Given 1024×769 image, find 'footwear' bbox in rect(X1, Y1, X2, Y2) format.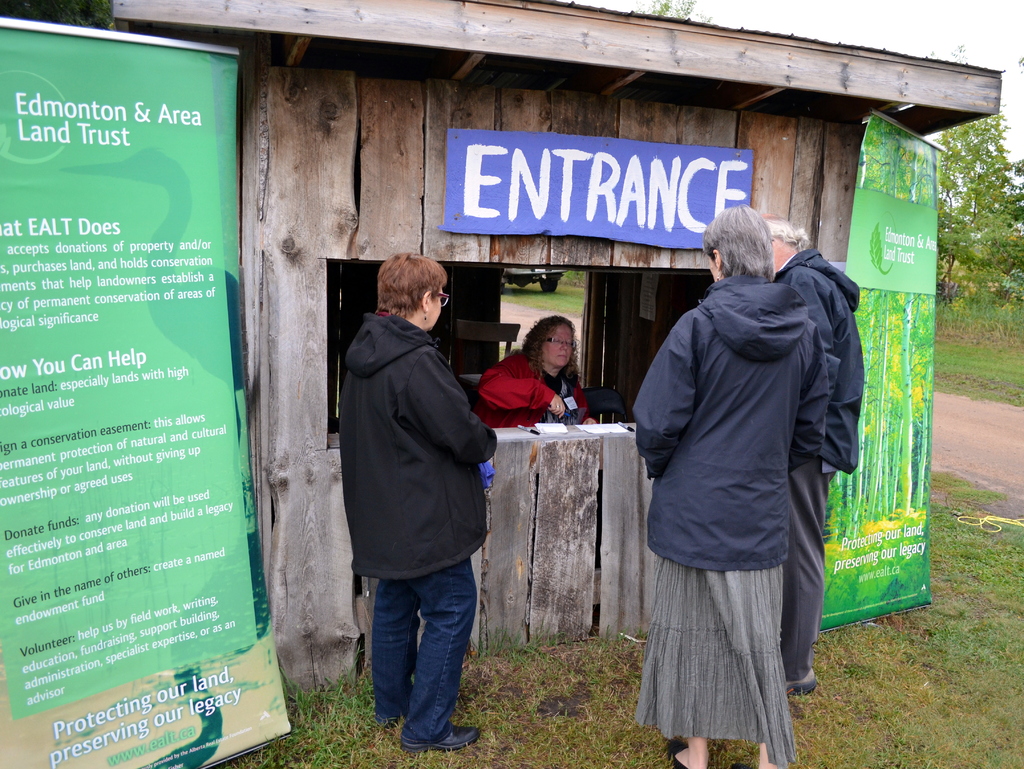
rect(783, 667, 820, 695).
